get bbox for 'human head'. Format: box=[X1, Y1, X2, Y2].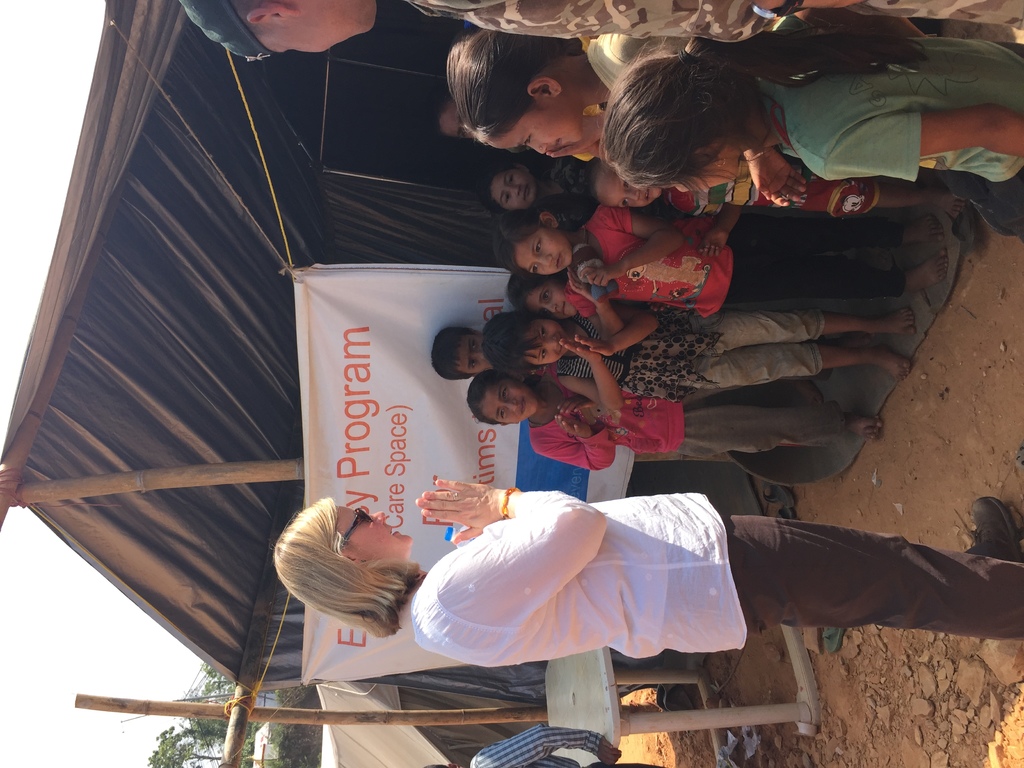
box=[432, 27, 628, 164].
